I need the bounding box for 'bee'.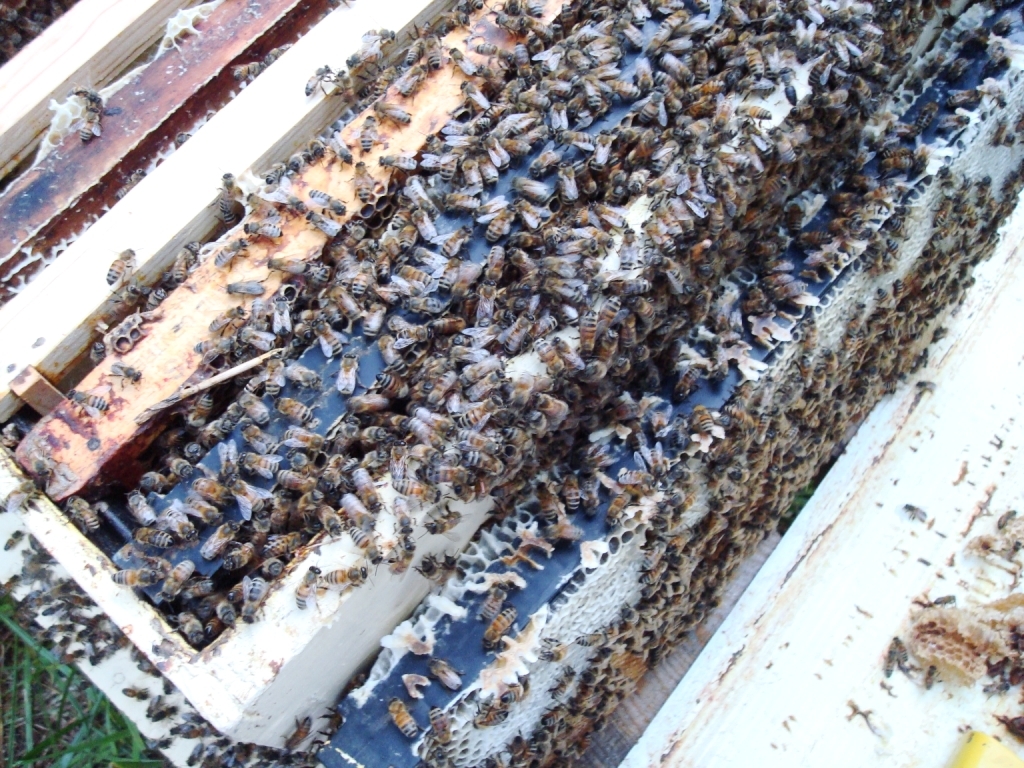
Here it is: left=808, top=53, right=837, bottom=86.
